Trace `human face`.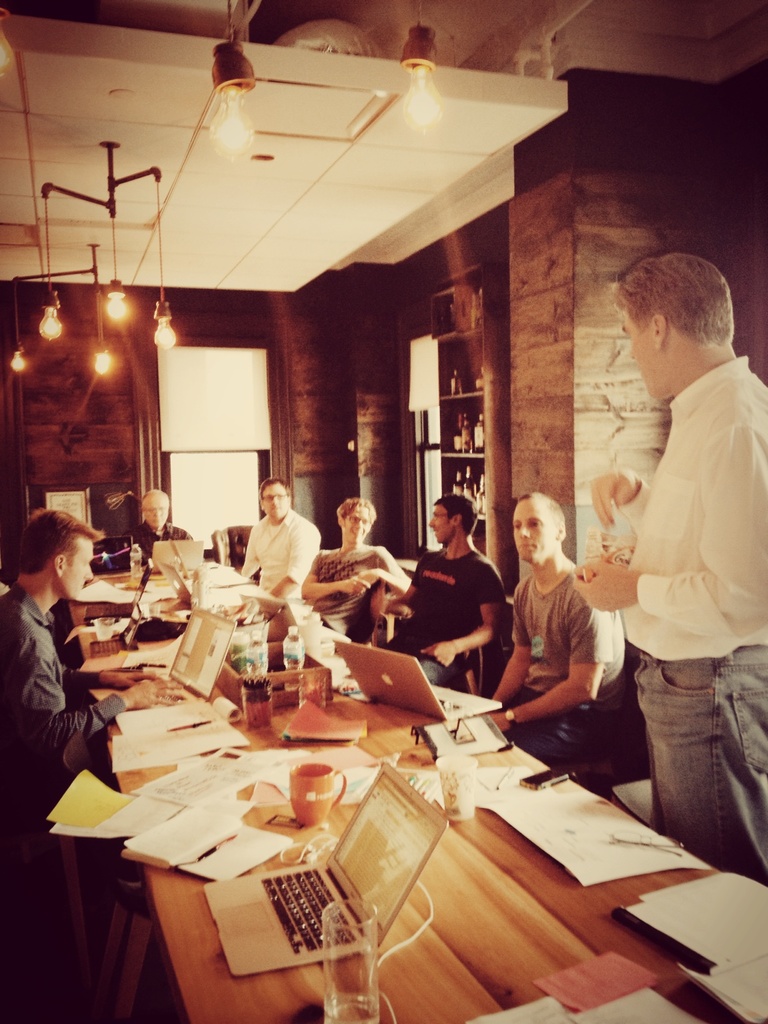
Traced to x1=145 y1=492 x2=168 y2=532.
